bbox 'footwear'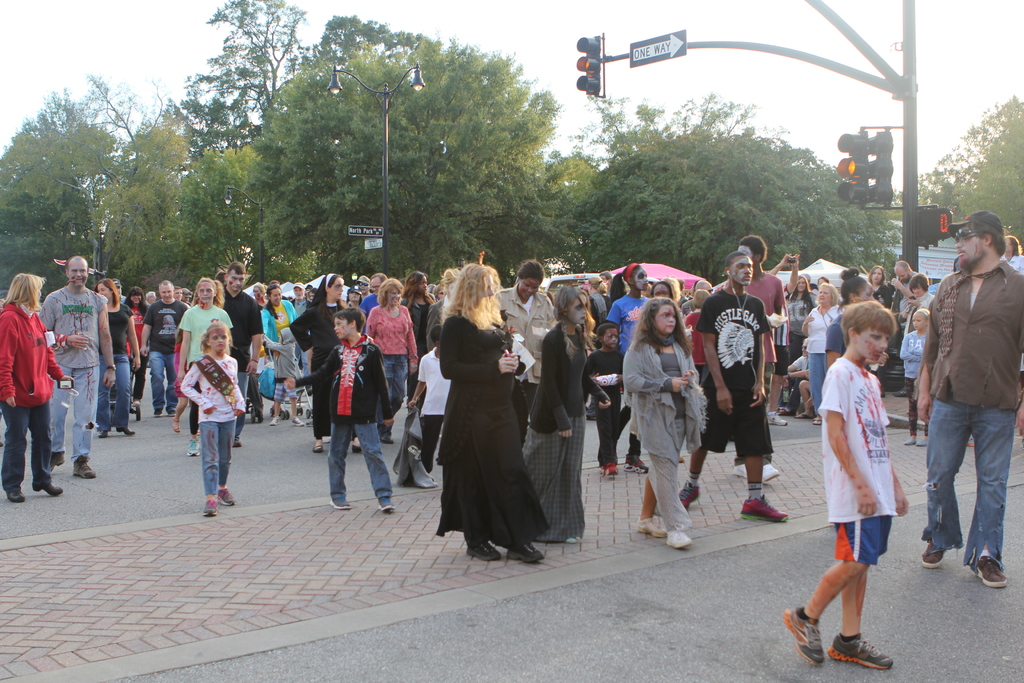
select_region(71, 454, 99, 481)
